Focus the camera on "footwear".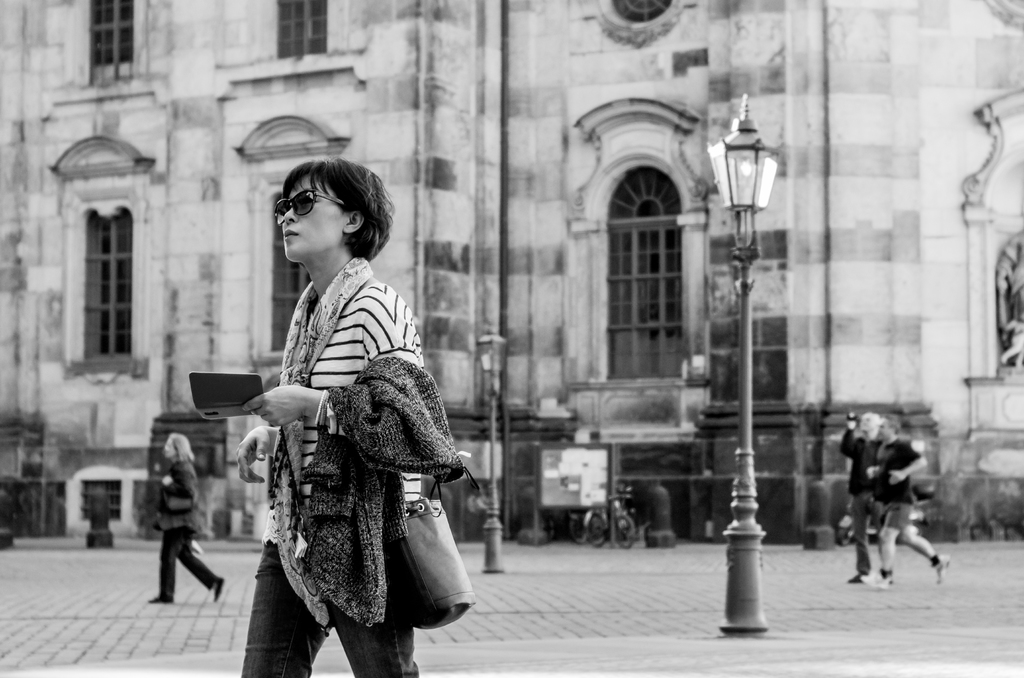
Focus region: bbox(932, 549, 948, 583).
